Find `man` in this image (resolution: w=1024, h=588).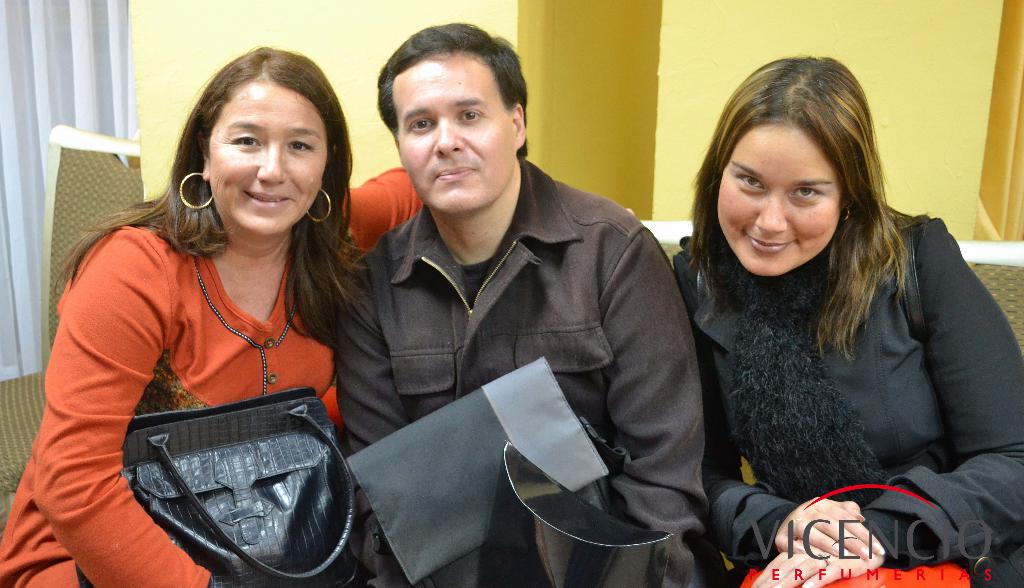
bbox(303, 33, 731, 582).
